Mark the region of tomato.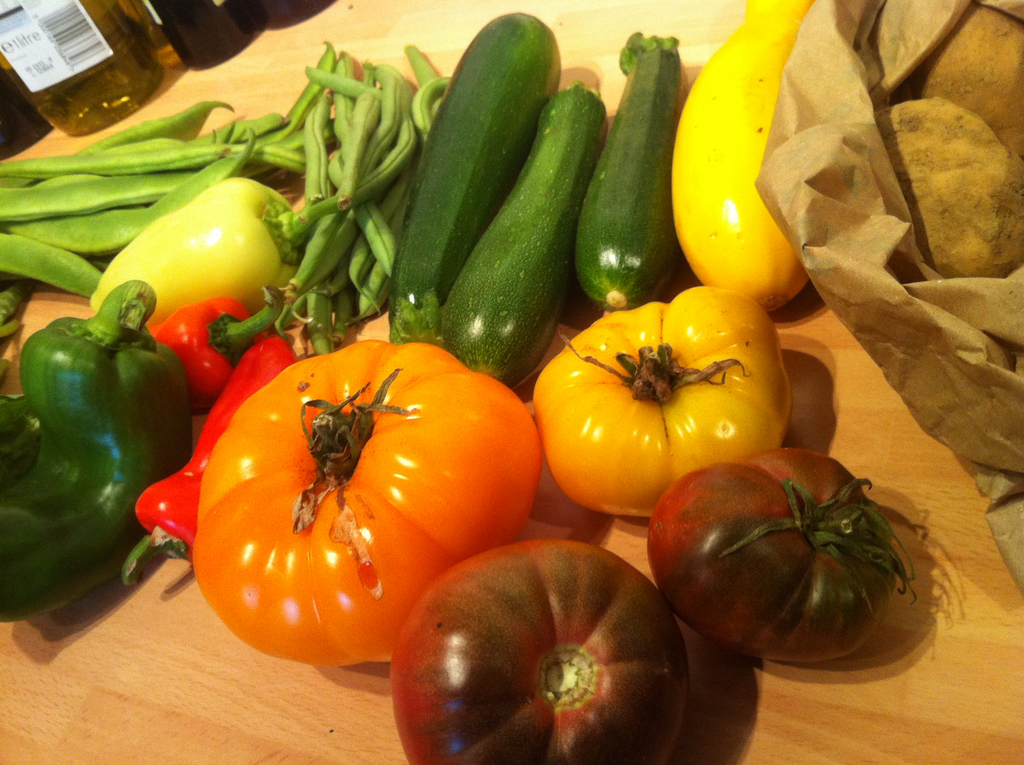
Region: [390,539,694,764].
